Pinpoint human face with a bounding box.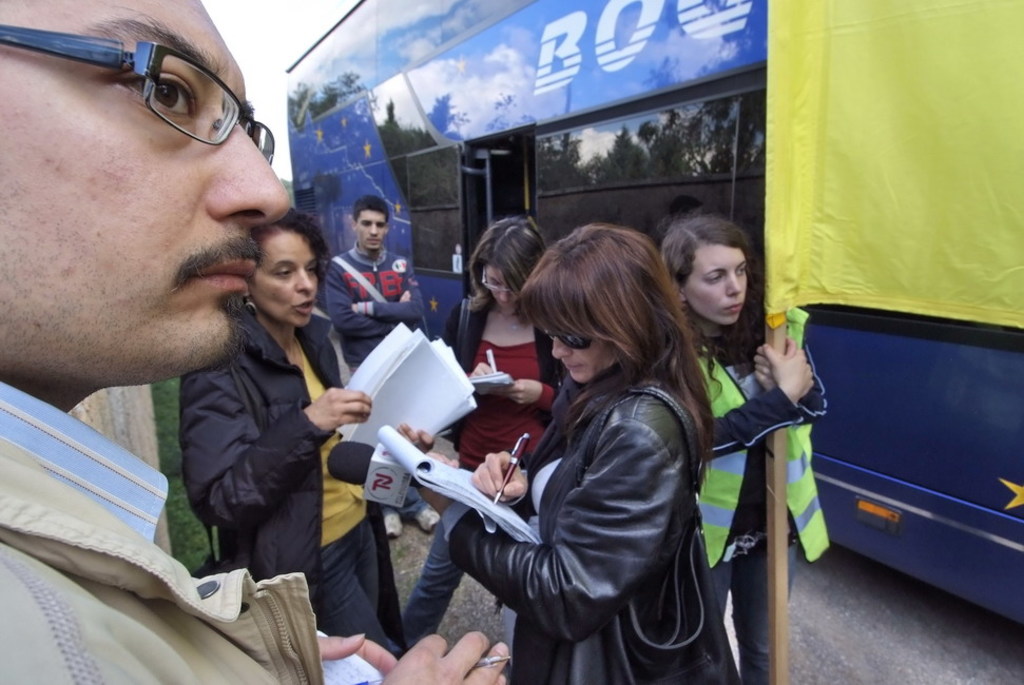
Rect(542, 318, 614, 384).
